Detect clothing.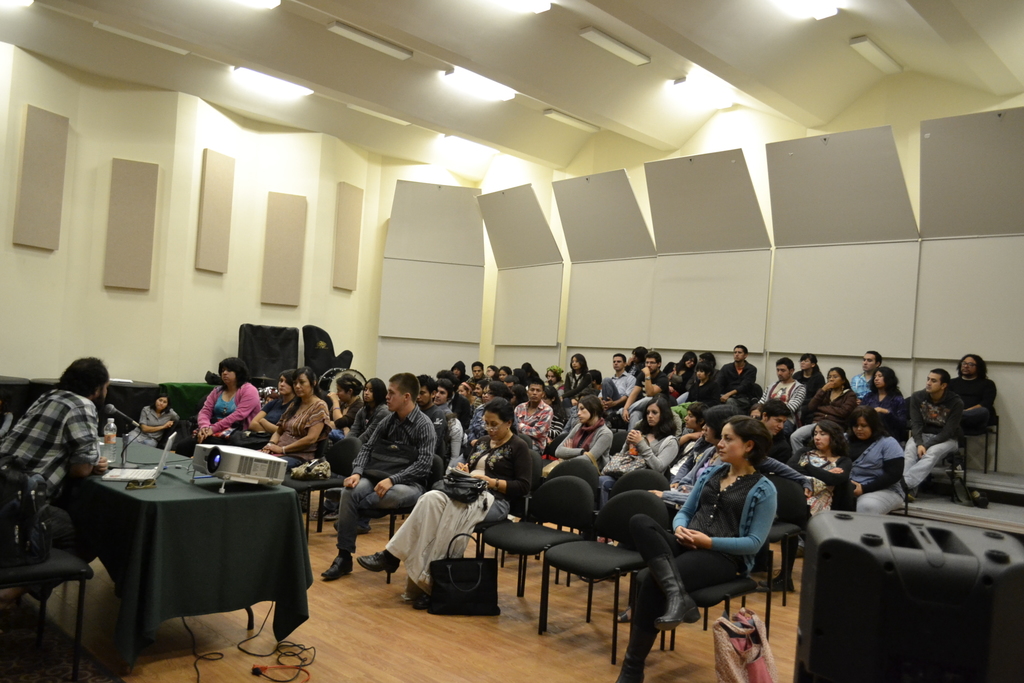
Detected at crop(639, 462, 777, 682).
